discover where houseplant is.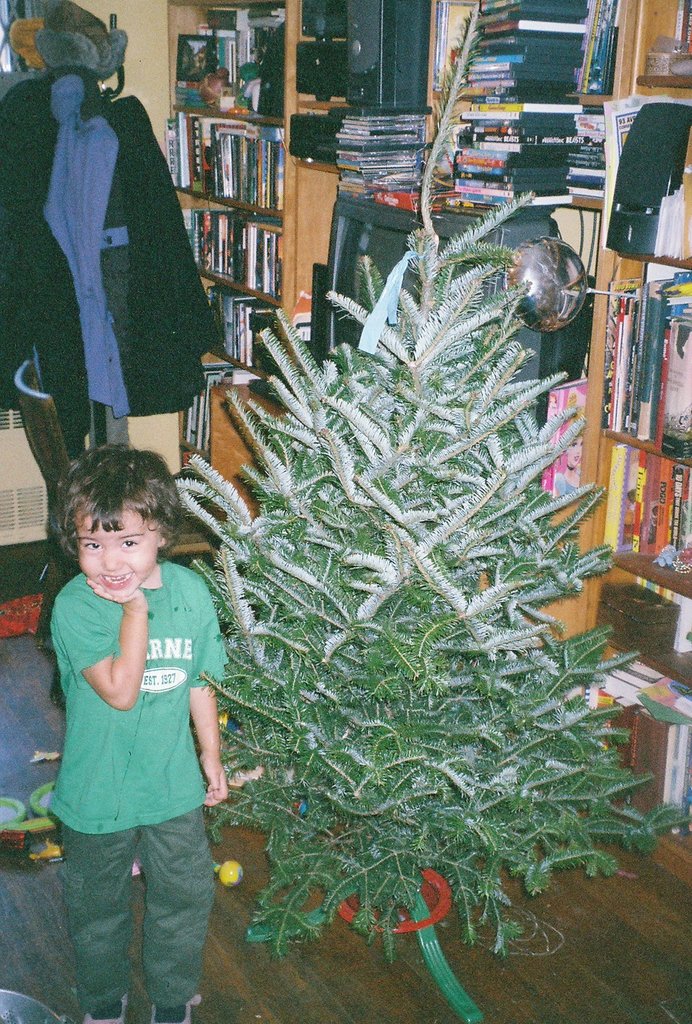
Discovered at {"left": 165, "top": 179, "right": 669, "bottom": 964}.
